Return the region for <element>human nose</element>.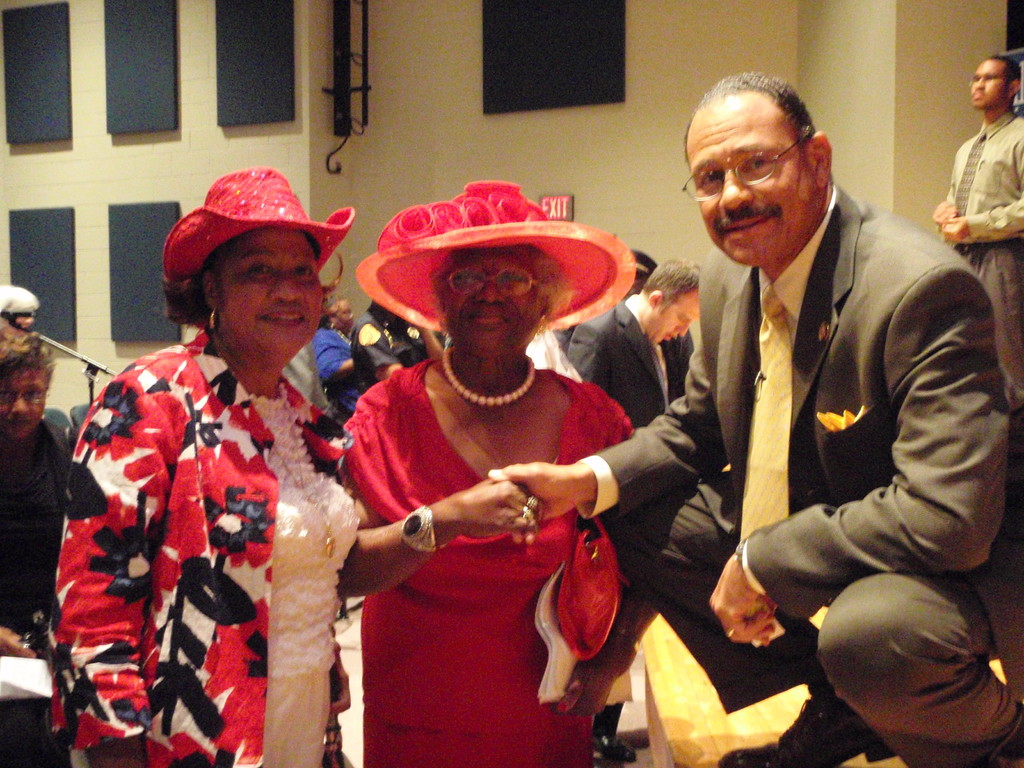
l=714, t=168, r=753, b=214.
